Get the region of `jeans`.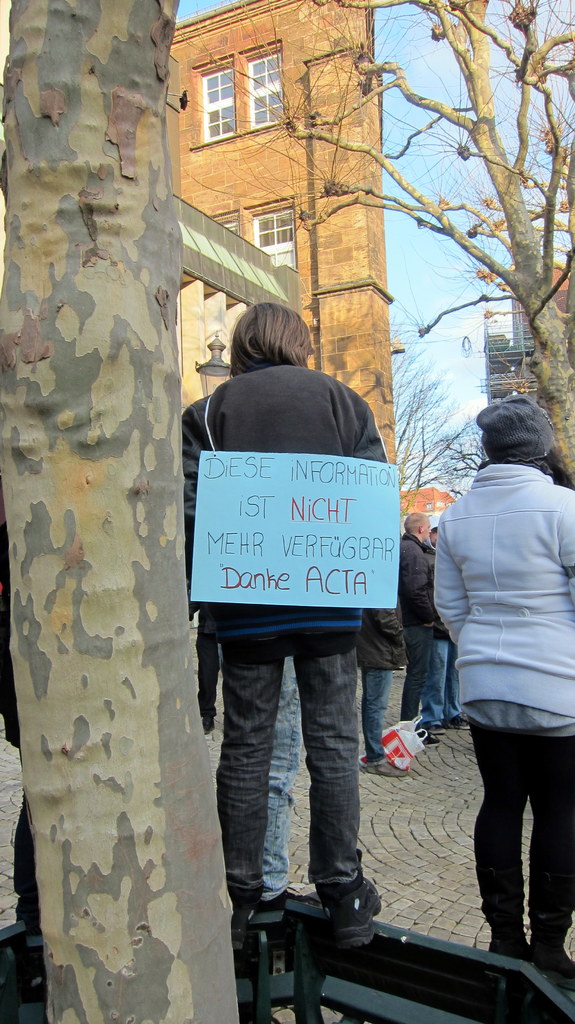
Rect(423, 637, 466, 721).
